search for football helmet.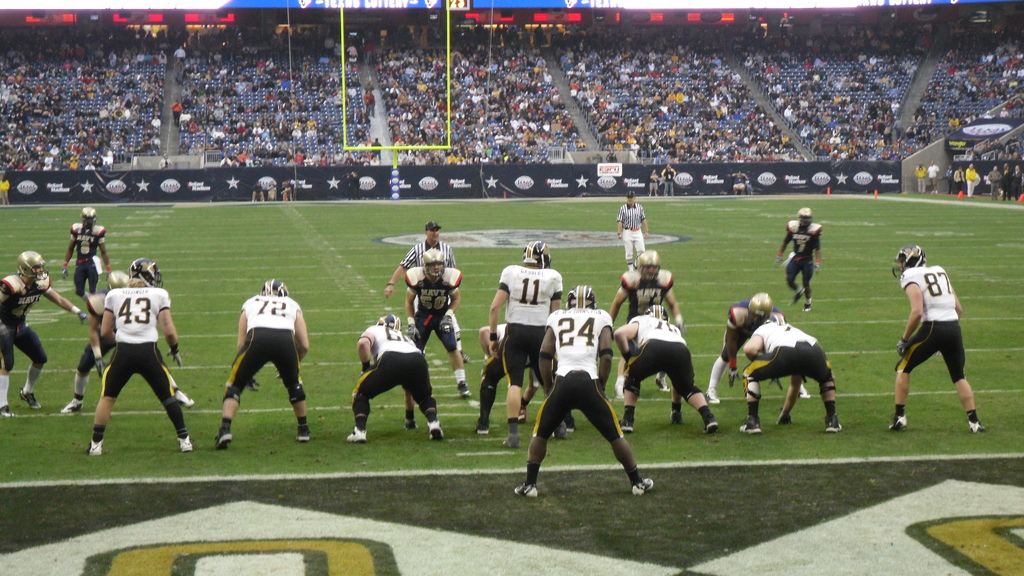
Found at (747, 291, 772, 318).
